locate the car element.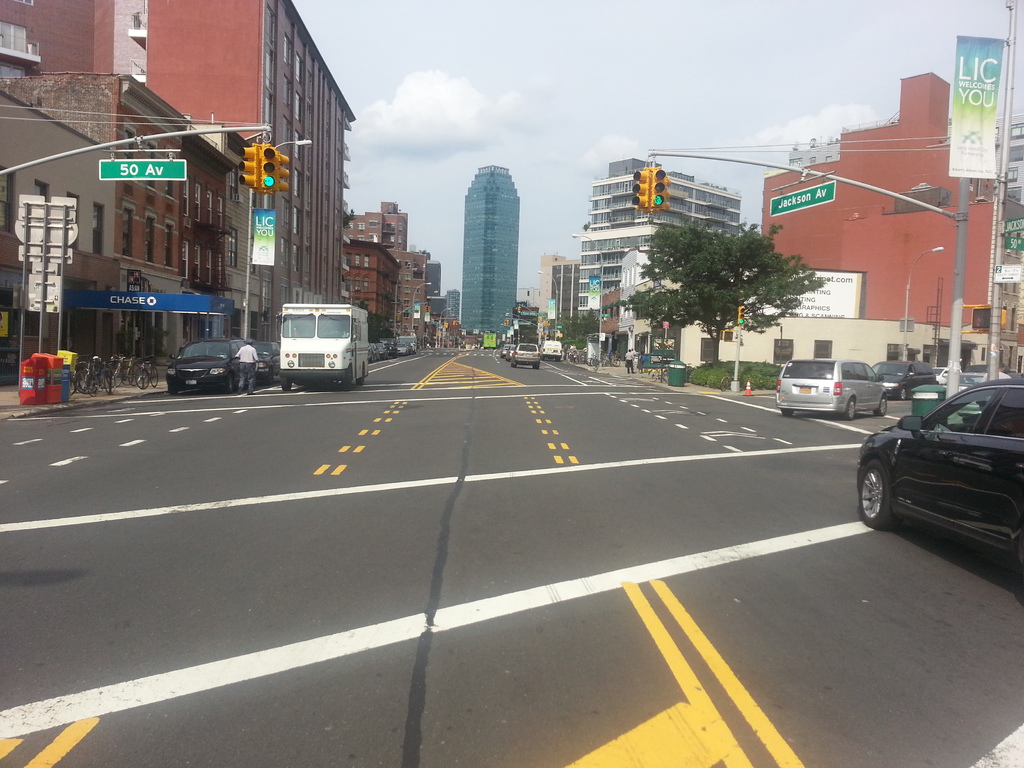
Element bbox: bbox=[773, 359, 885, 424].
